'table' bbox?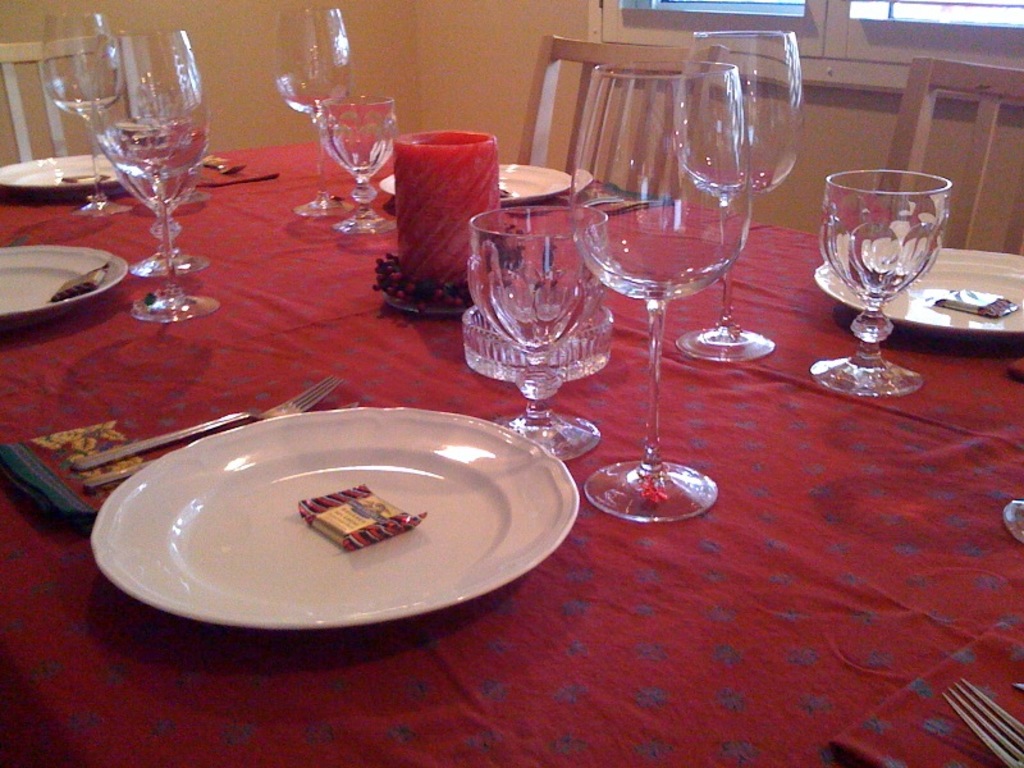
locate(0, 101, 828, 759)
